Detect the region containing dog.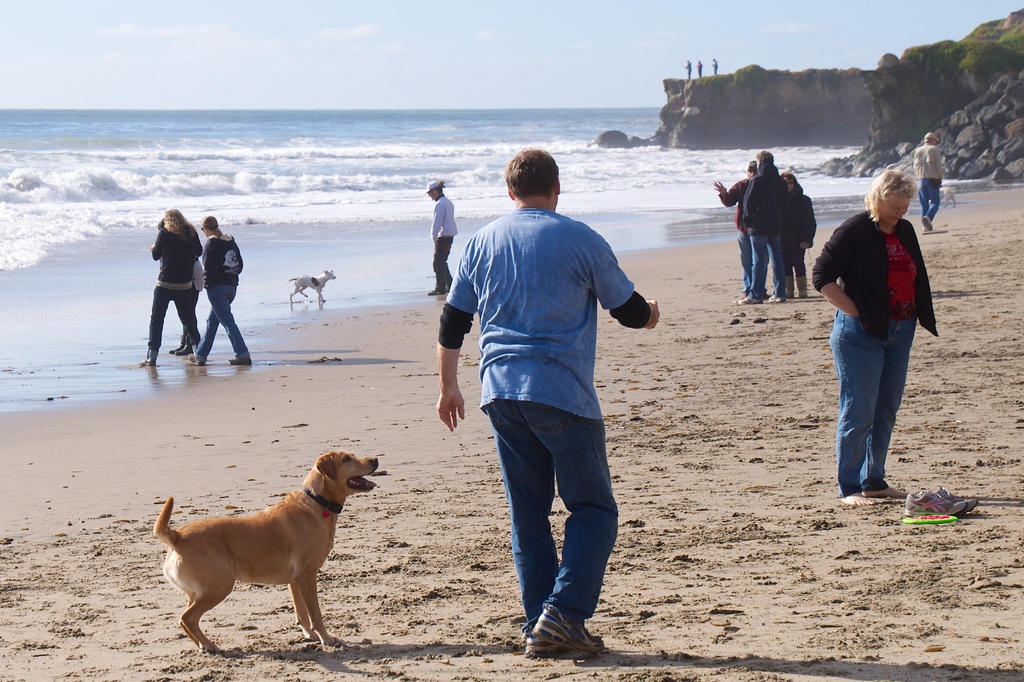
(left=289, top=267, right=335, bottom=310).
